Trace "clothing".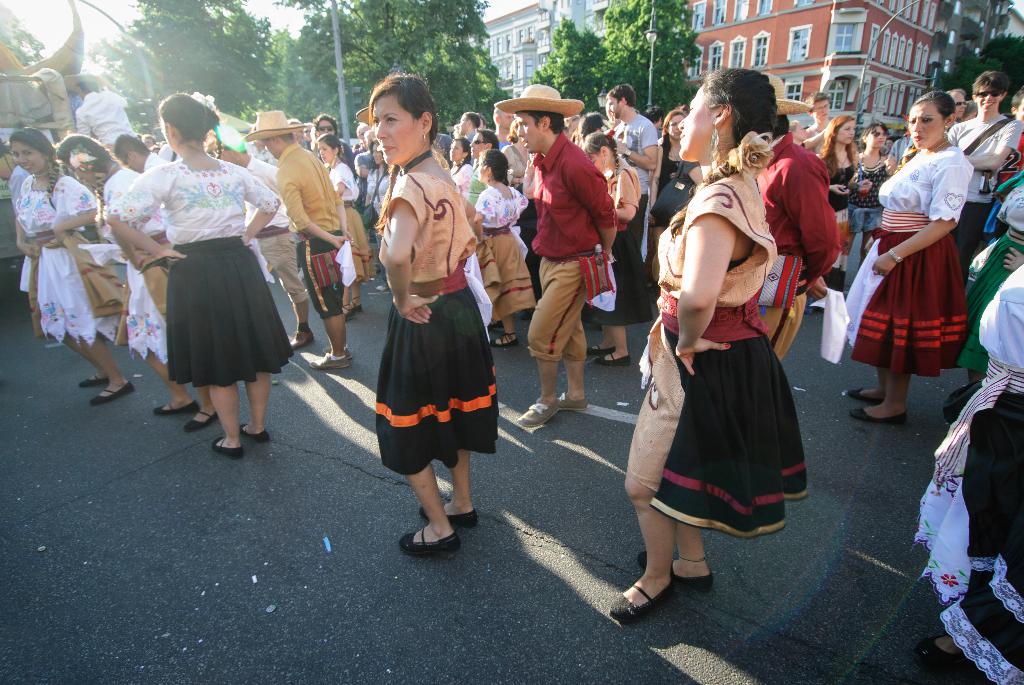
Traced to {"left": 291, "top": 139, "right": 343, "bottom": 328}.
